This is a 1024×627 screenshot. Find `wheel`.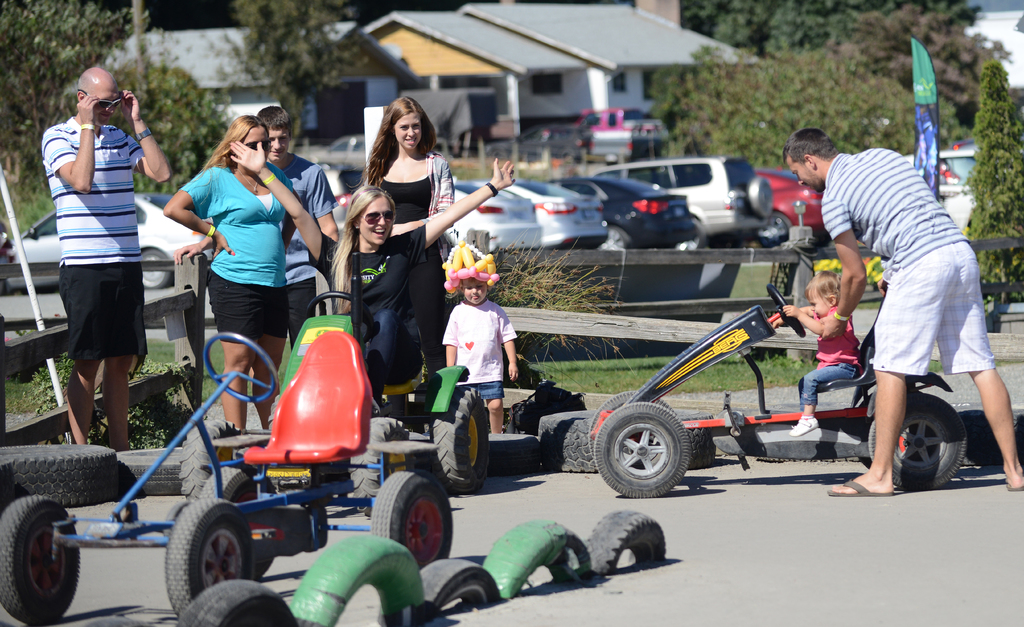
Bounding box: <bbox>81, 617, 143, 626</bbox>.
